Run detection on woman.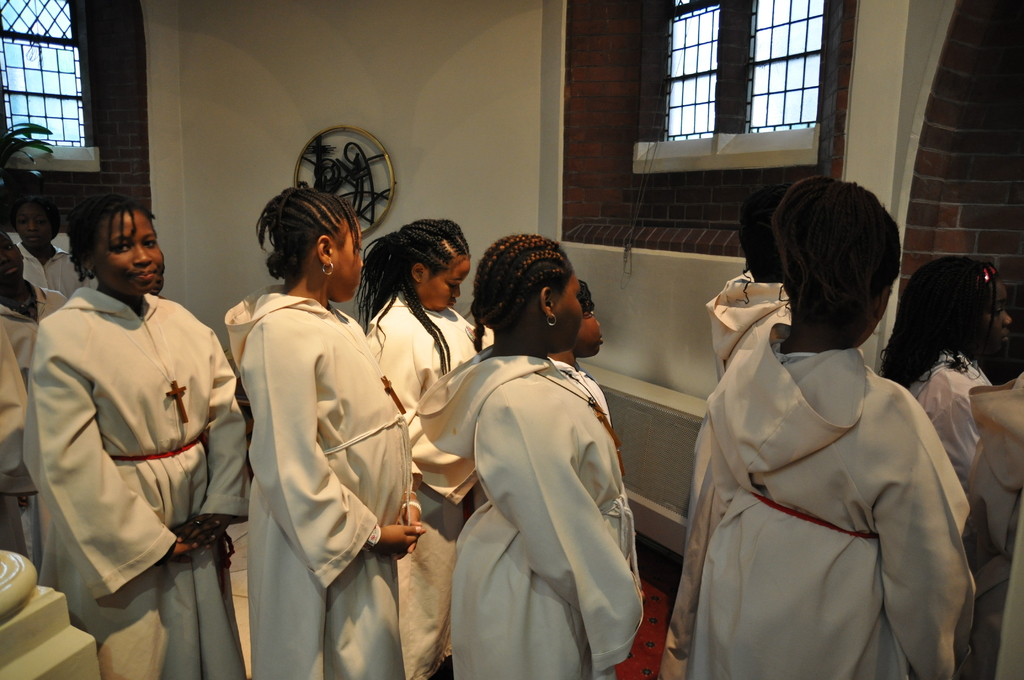
Result: 20:194:249:679.
